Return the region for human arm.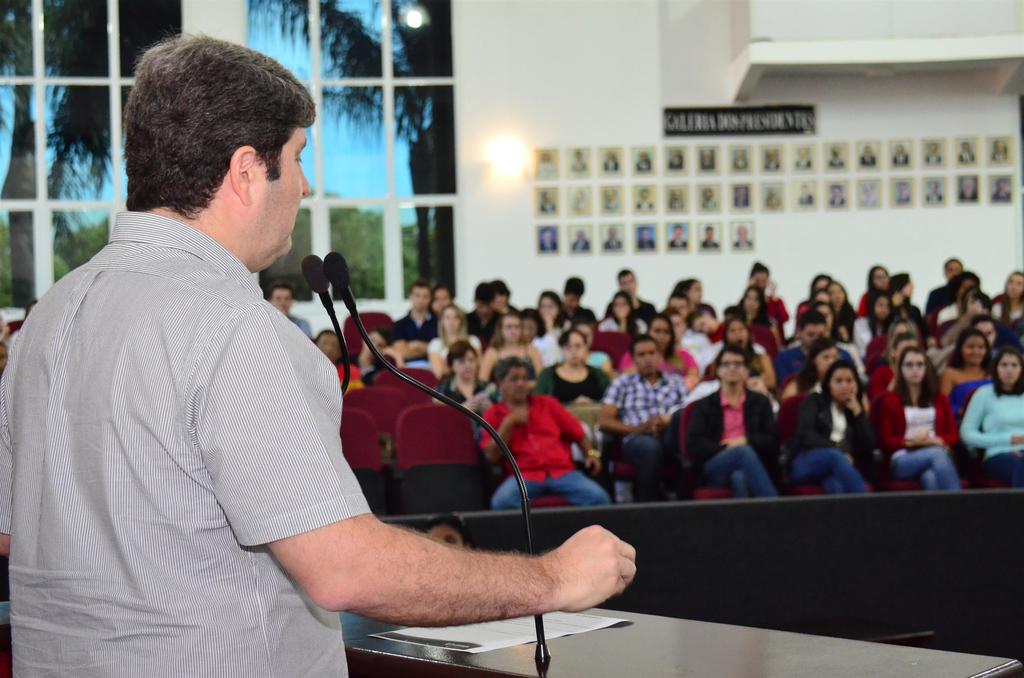
x1=964, y1=385, x2=1023, y2=448.
